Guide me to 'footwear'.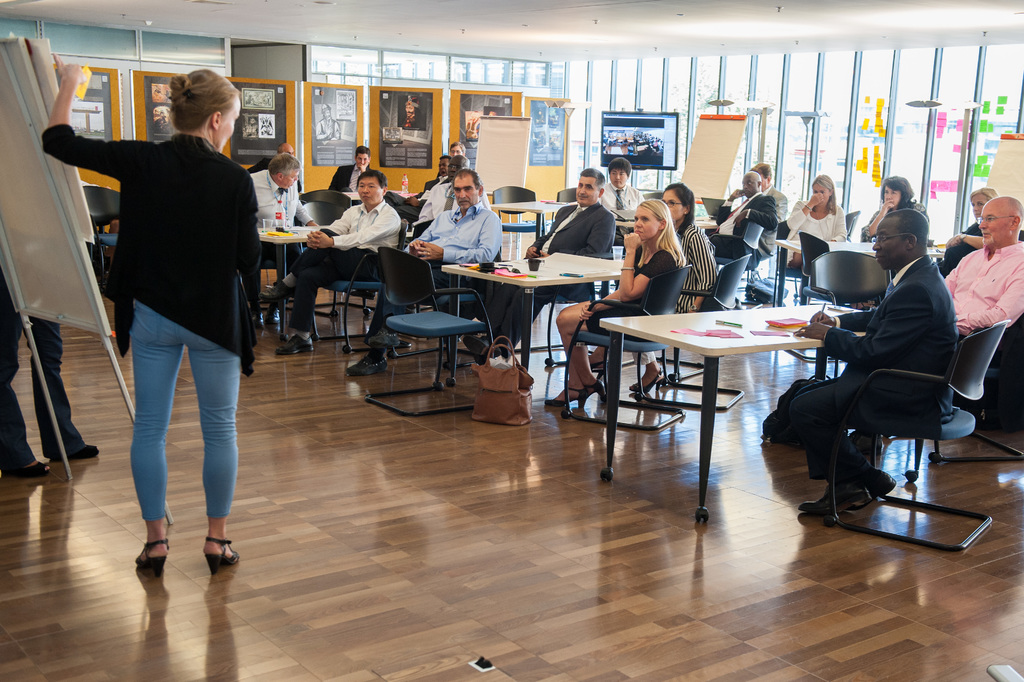
Guidance: {"x1": 364, "y1": 326, "x2": 410, "y2": 351}.
